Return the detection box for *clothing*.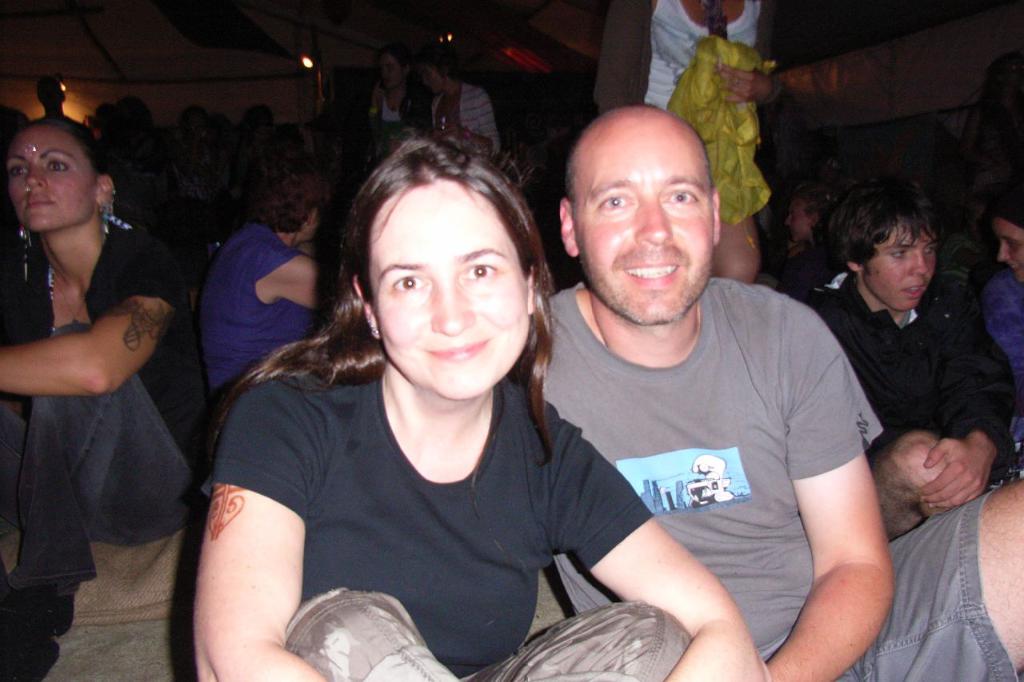
left=184, top=216, right=320, bottom=362.
